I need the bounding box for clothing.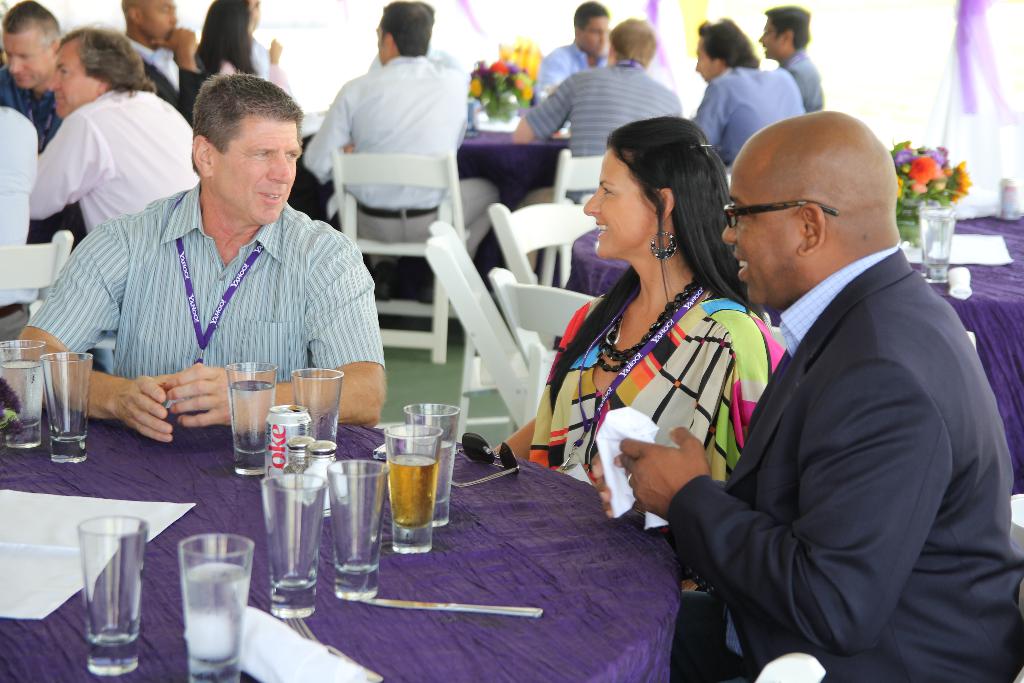
Here it is: 301:55:479:261.
